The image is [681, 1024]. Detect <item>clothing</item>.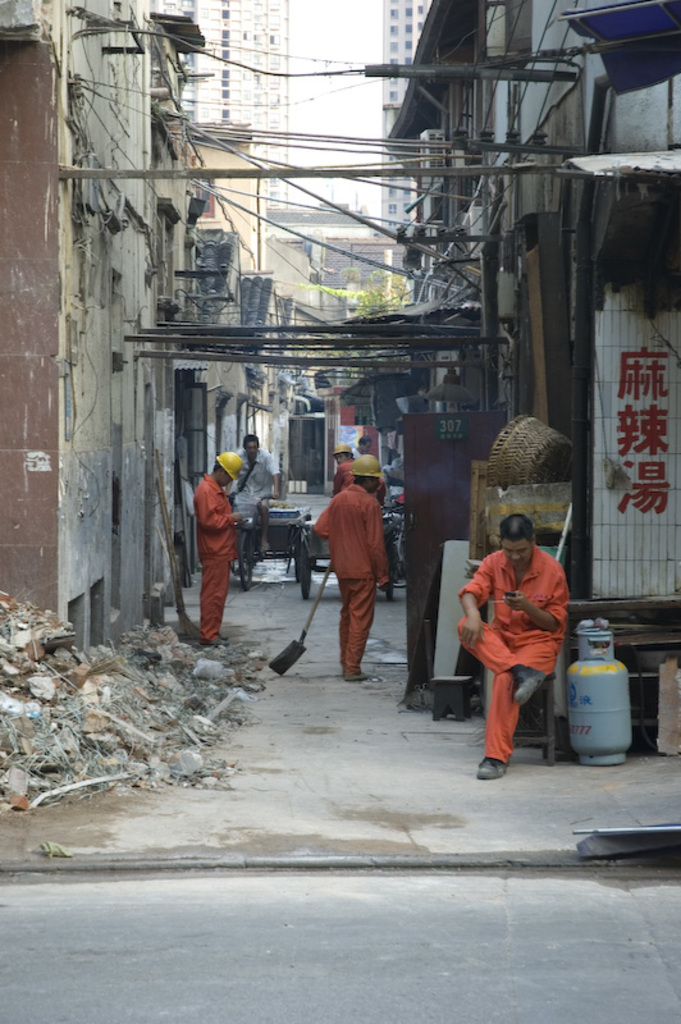
Detection: BBox(353, 443, 360, 452).
